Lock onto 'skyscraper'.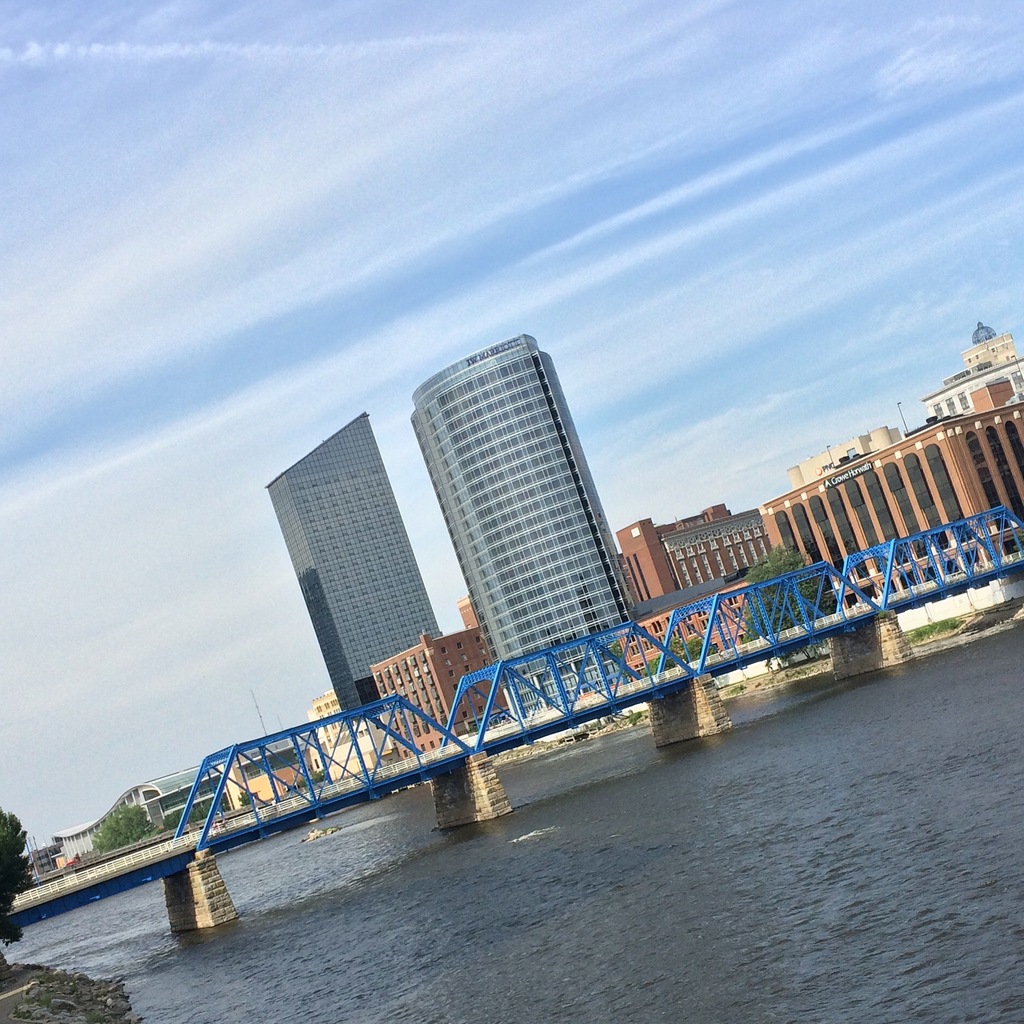
Locked: 248 394 463 753.
